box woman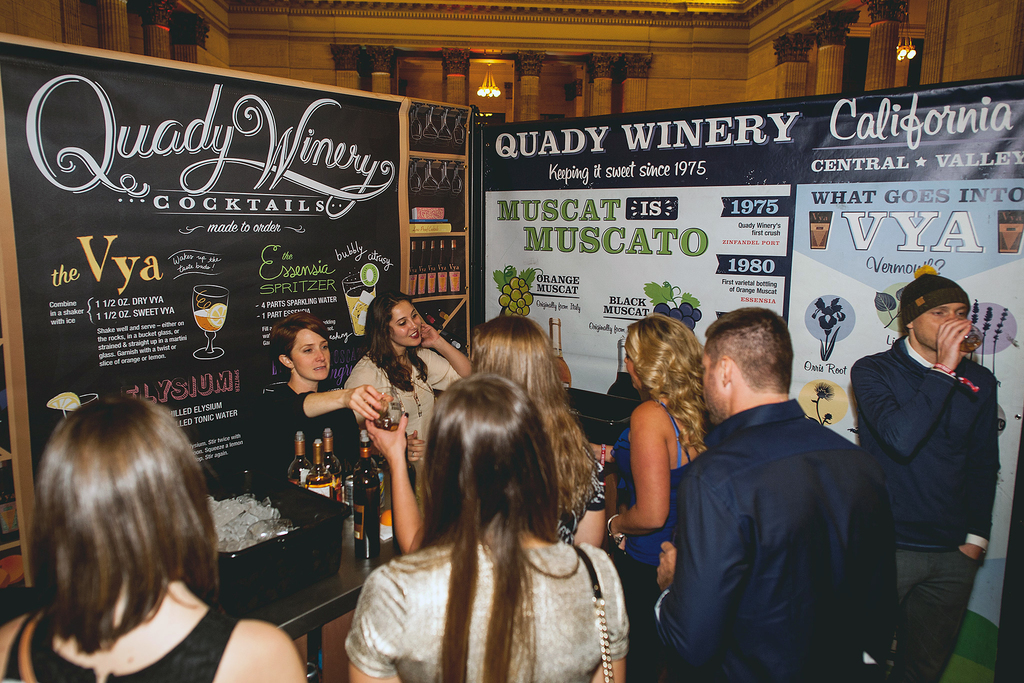
box(604, 312, 703, 641)
